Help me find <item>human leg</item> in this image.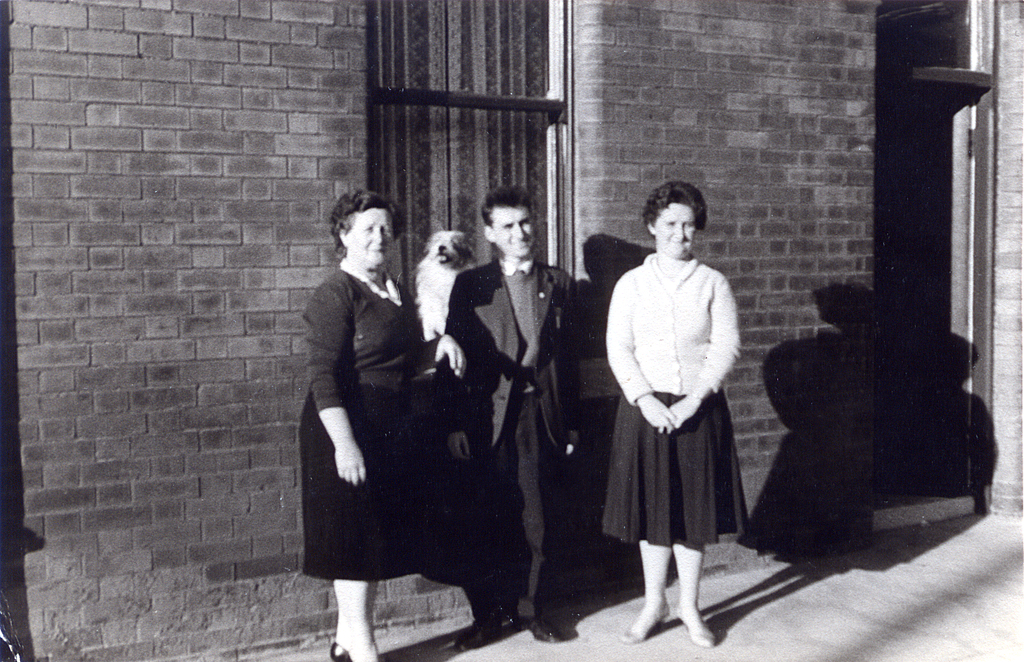
Found it: (x1=674, y1=546, x2=719, y2=649).
